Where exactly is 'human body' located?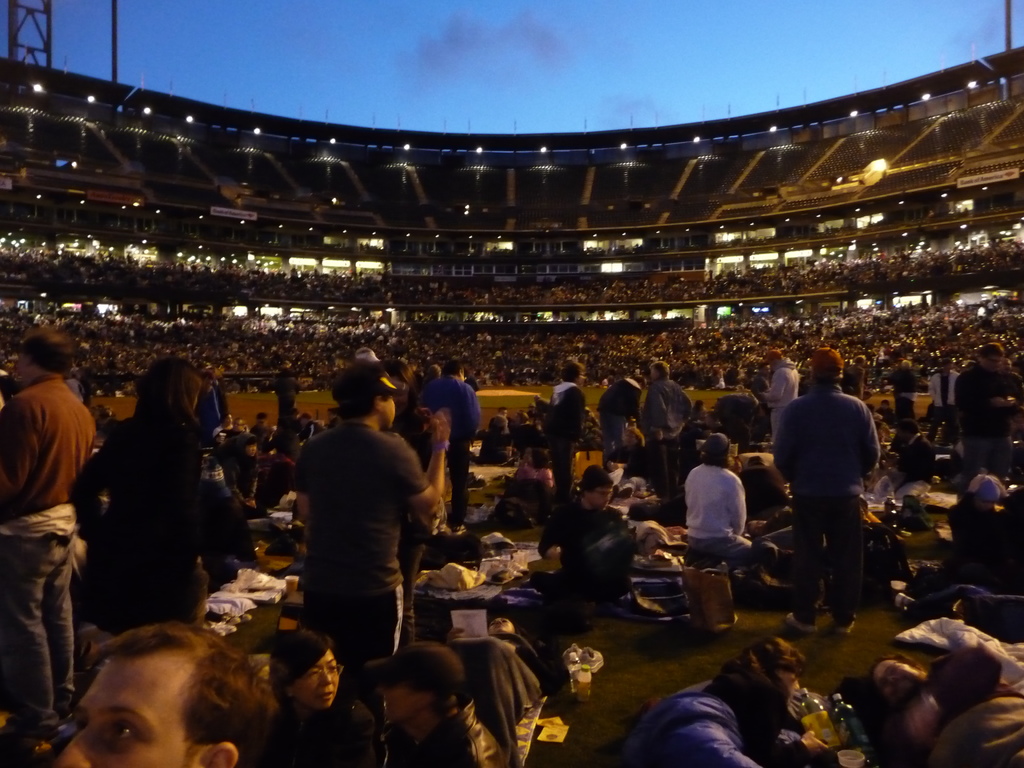
Its bounding box is 184/280/189/290.
